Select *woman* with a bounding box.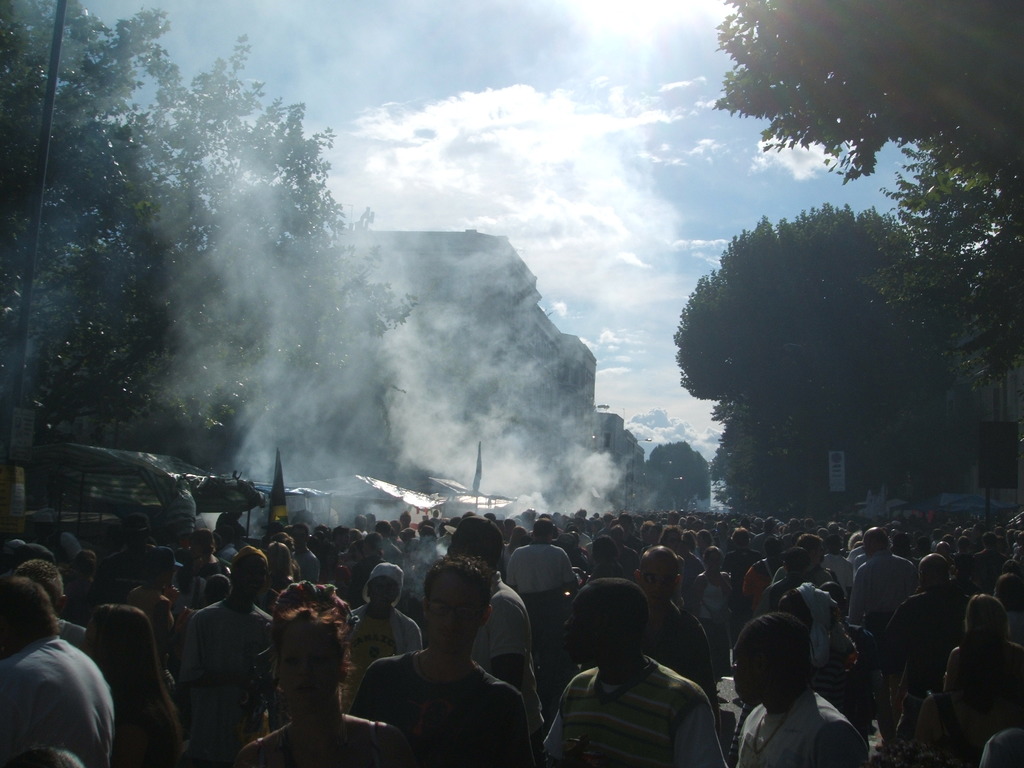
x1=348, y1=532, x2=385, y2=608.
